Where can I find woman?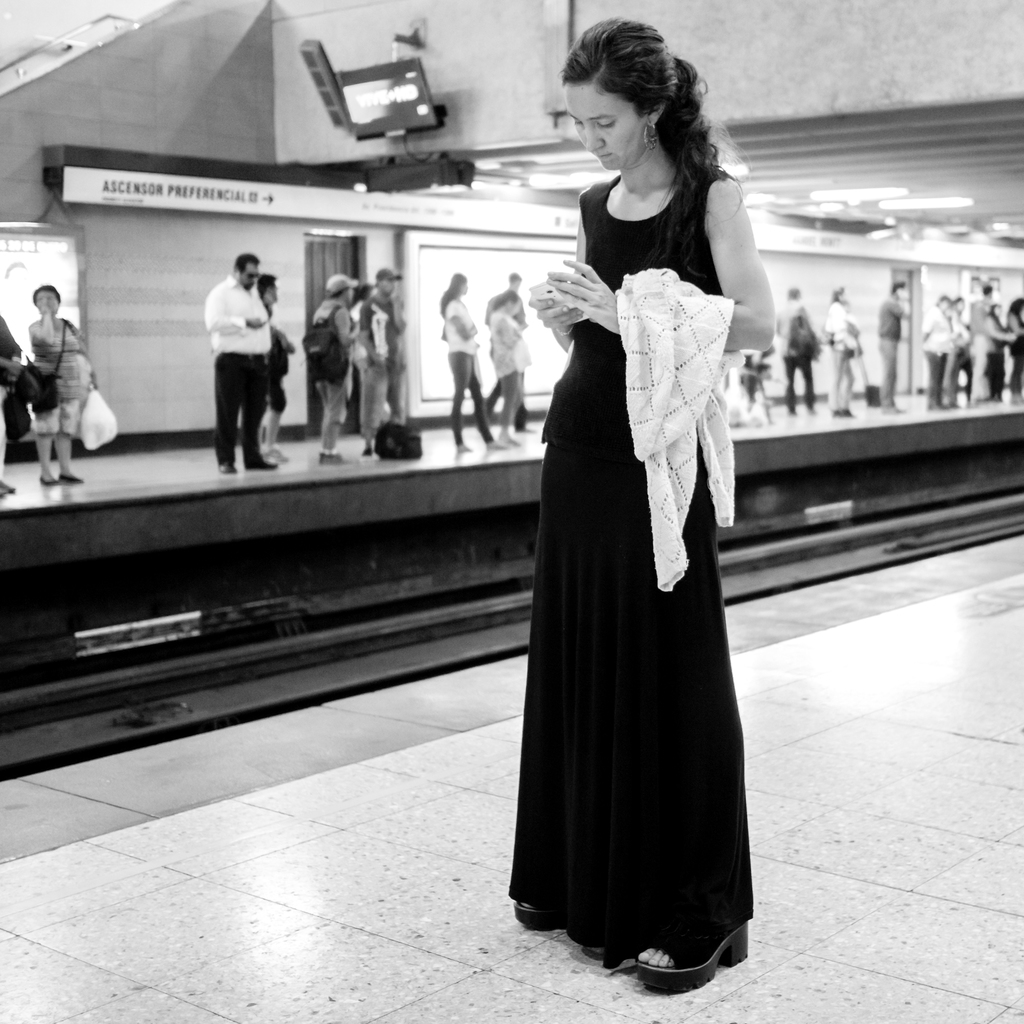
You can find it at (921,292,950,412).
